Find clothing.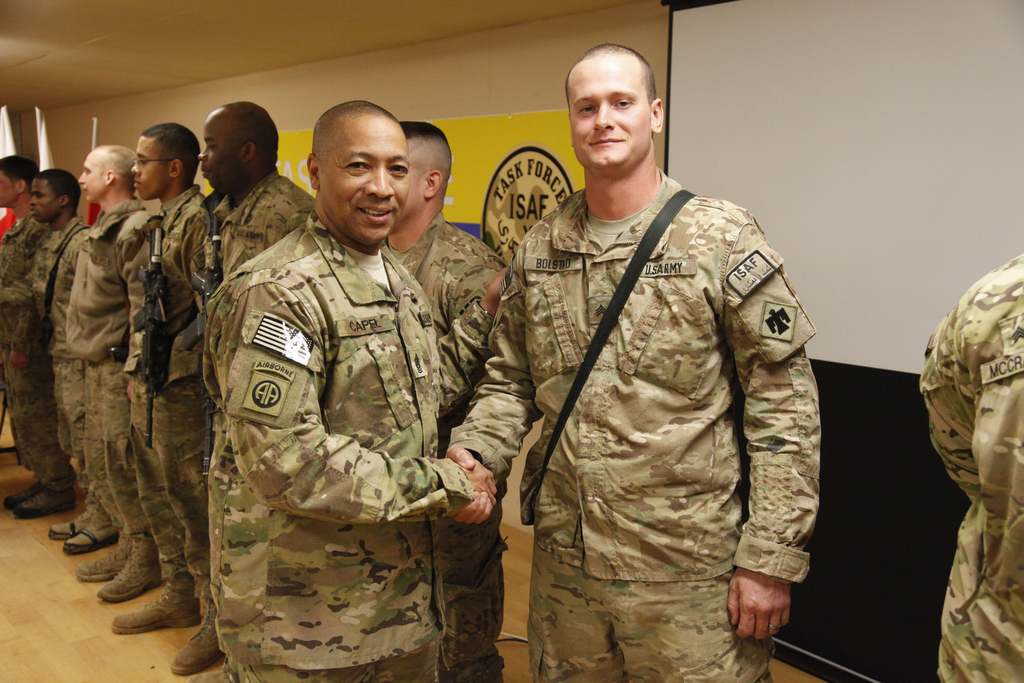
[35, 215, 105, 523].
